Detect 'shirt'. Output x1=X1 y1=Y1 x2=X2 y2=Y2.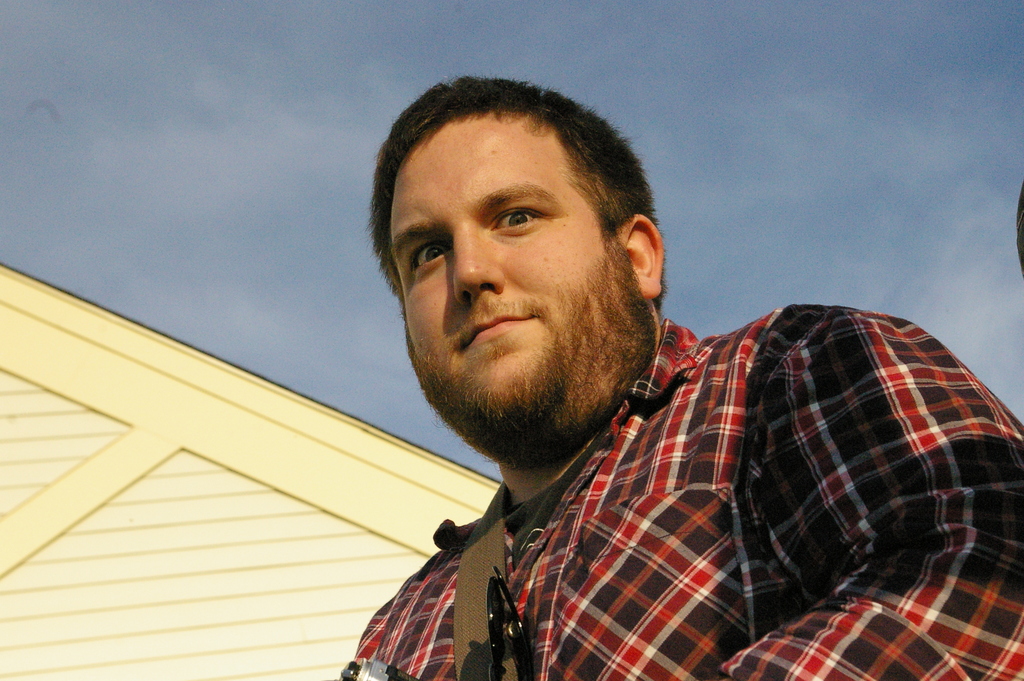
x1=304 y1=250 x2=986 y2=671.
